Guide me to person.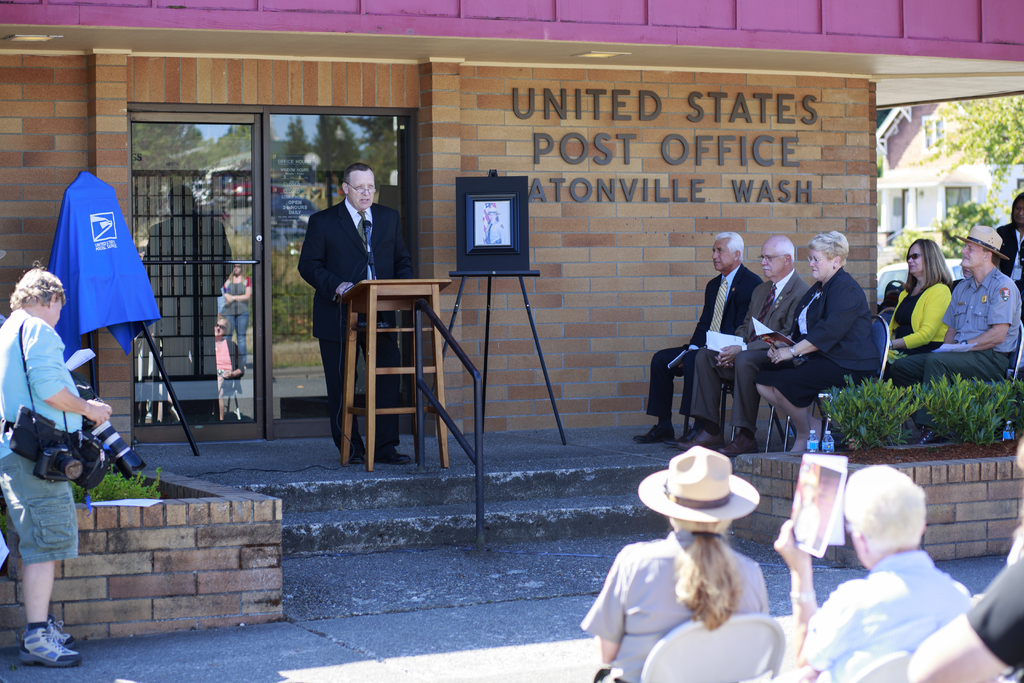
Guidance: box(0, 269, 113, 667).
